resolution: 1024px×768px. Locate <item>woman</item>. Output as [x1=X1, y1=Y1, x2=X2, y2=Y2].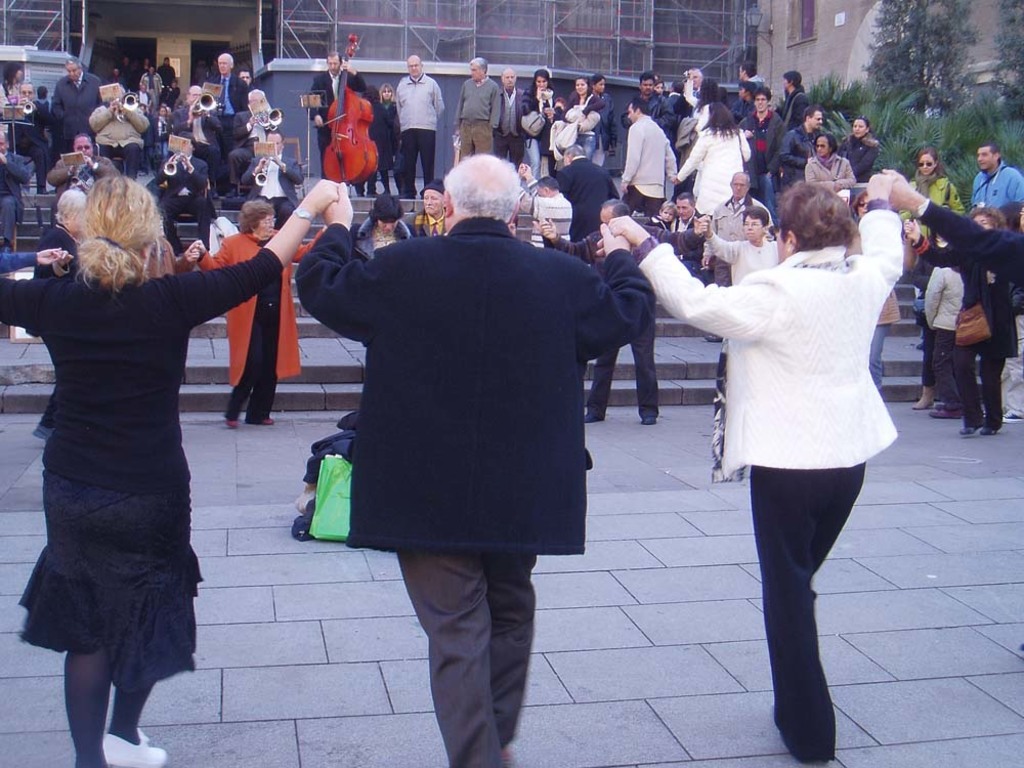
[x1=153, y1=100, x2=170, y2=163].
